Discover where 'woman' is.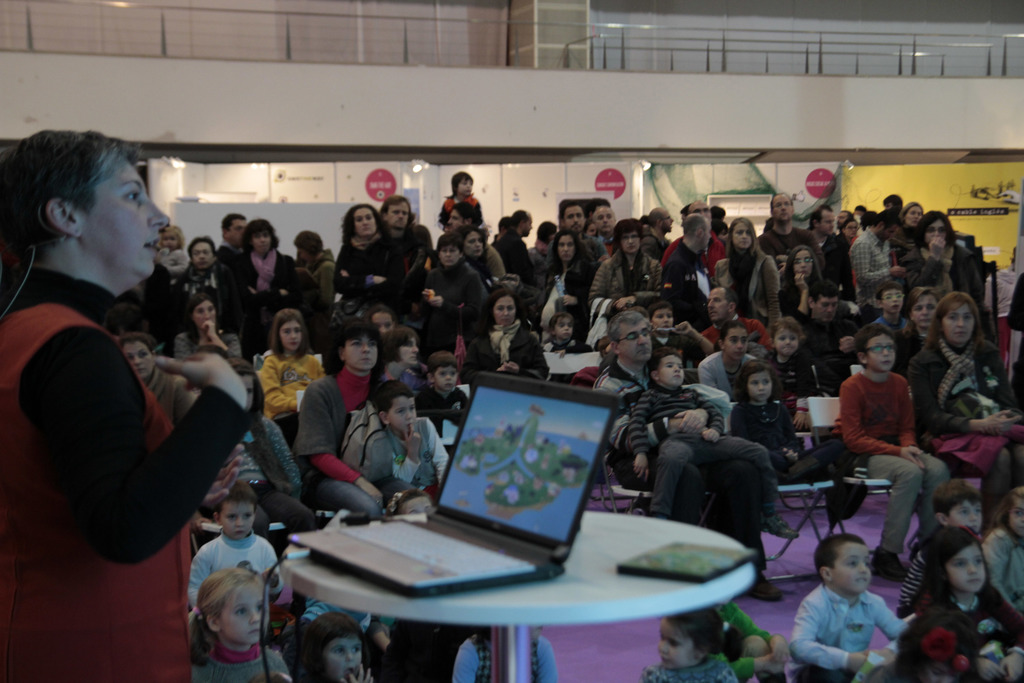
Discovered at {"x1": 141, "y1": 247, "x2": 176, "y2": 355}.
